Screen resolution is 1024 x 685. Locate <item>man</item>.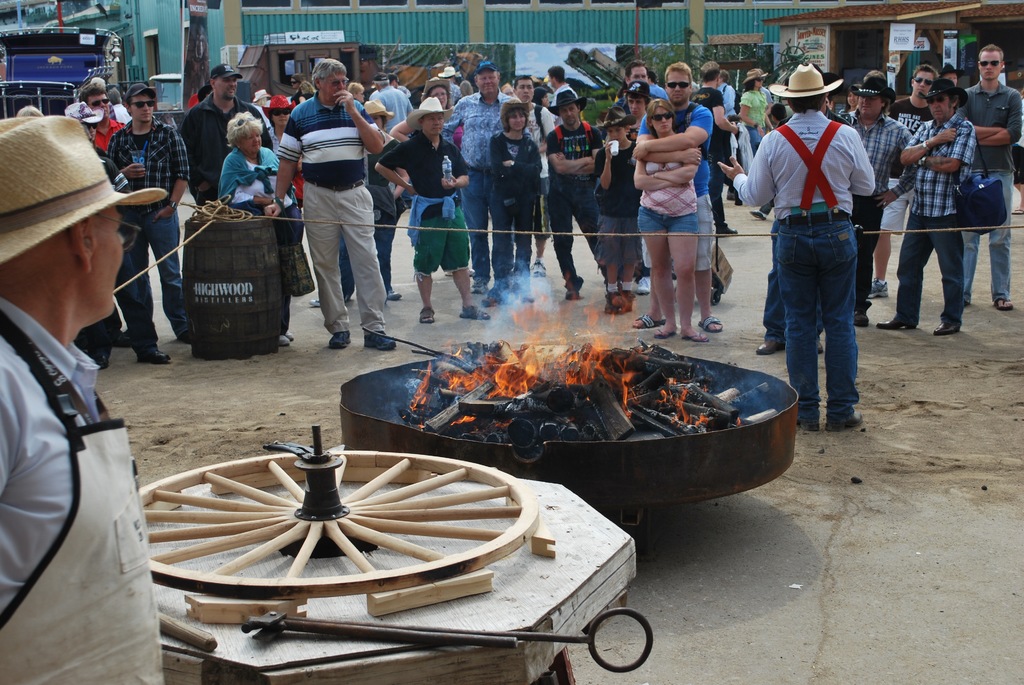
{"x1": 175, "y1": 63, "x2": 271, "y2": 203}.
